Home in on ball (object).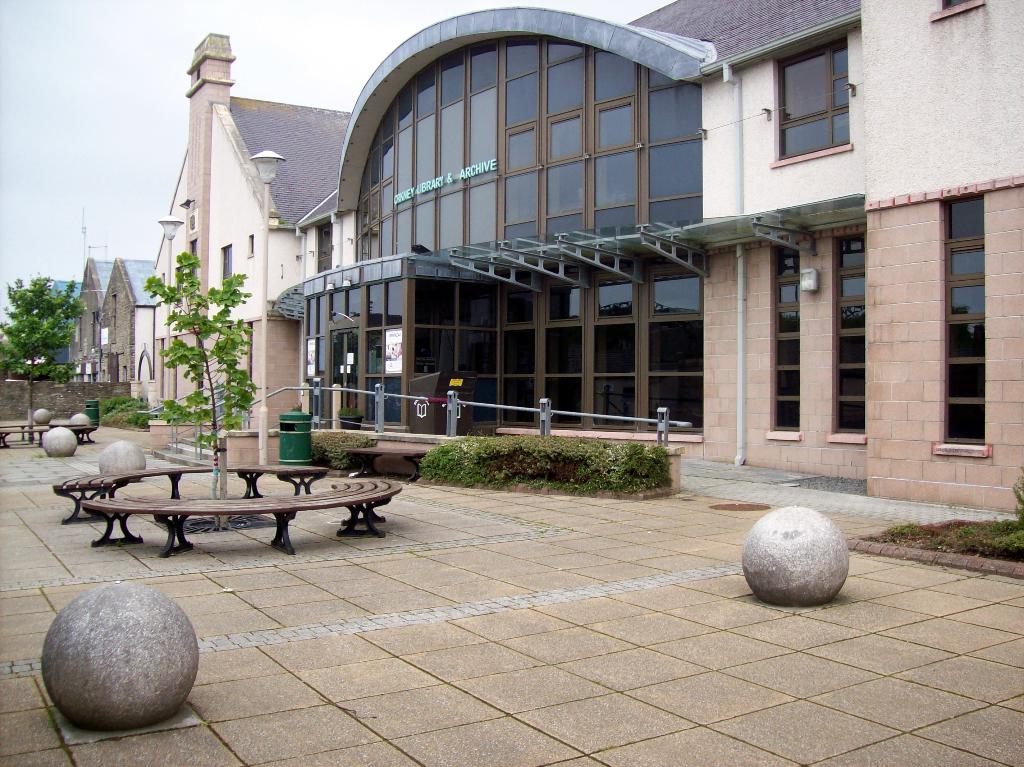
Homed in at <bbox>43, 583, 201, 736</bbox>.
